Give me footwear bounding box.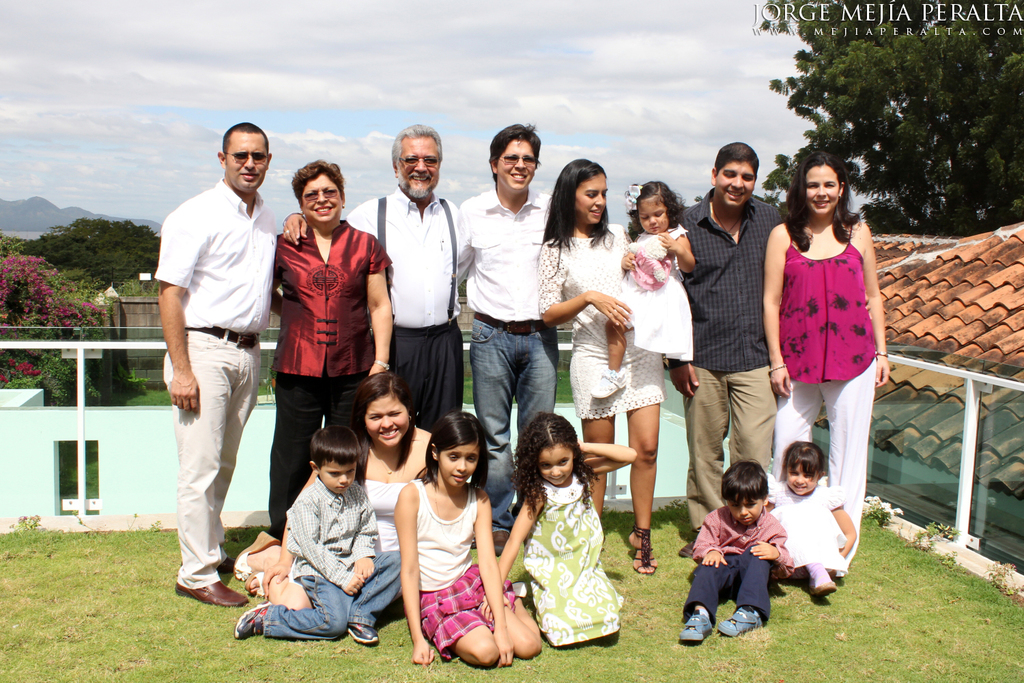
x1=626 y1=525 x2=658 y2=577.
